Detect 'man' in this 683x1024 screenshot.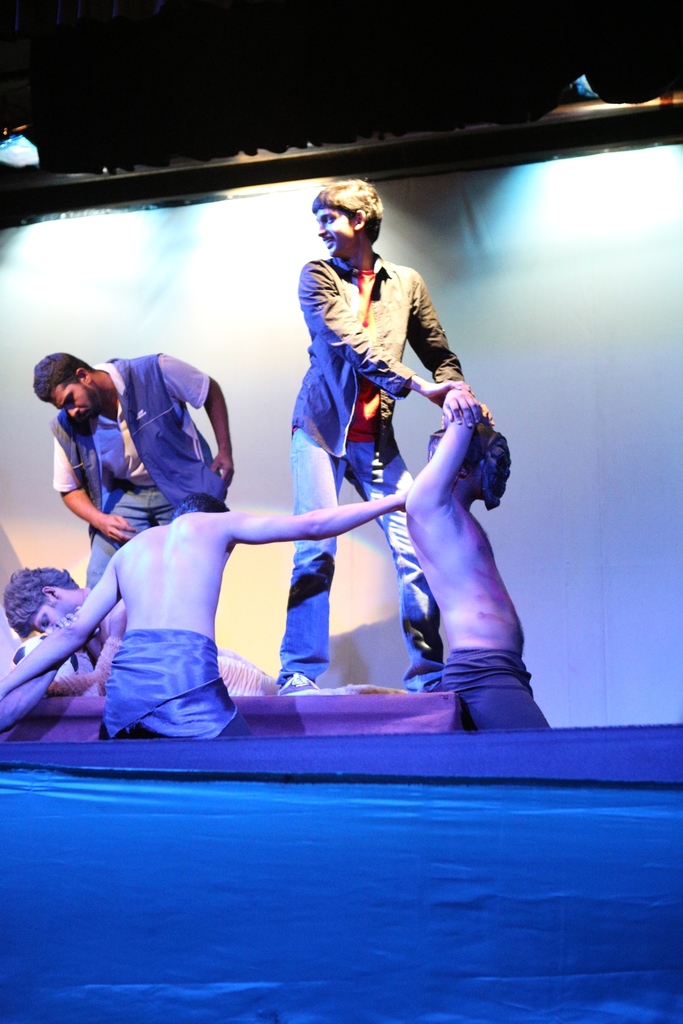
Detection: select_region(29, 344, 232, 586).
